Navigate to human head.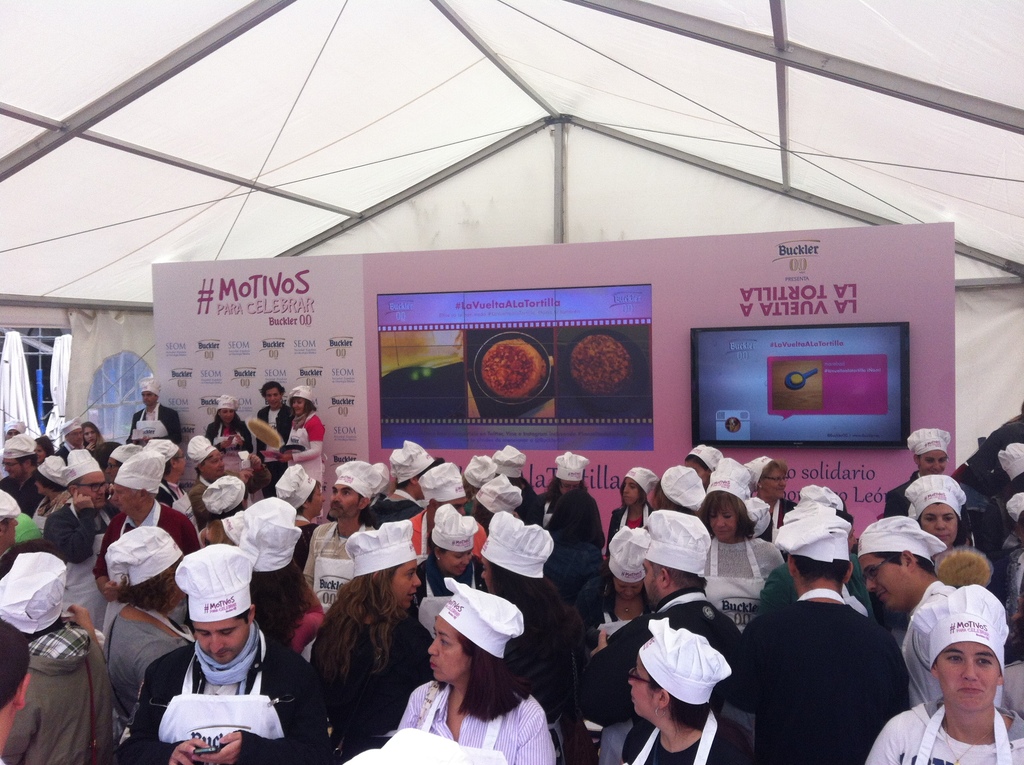
Navigation target: Rect(1006, 493, 1023, 540).
